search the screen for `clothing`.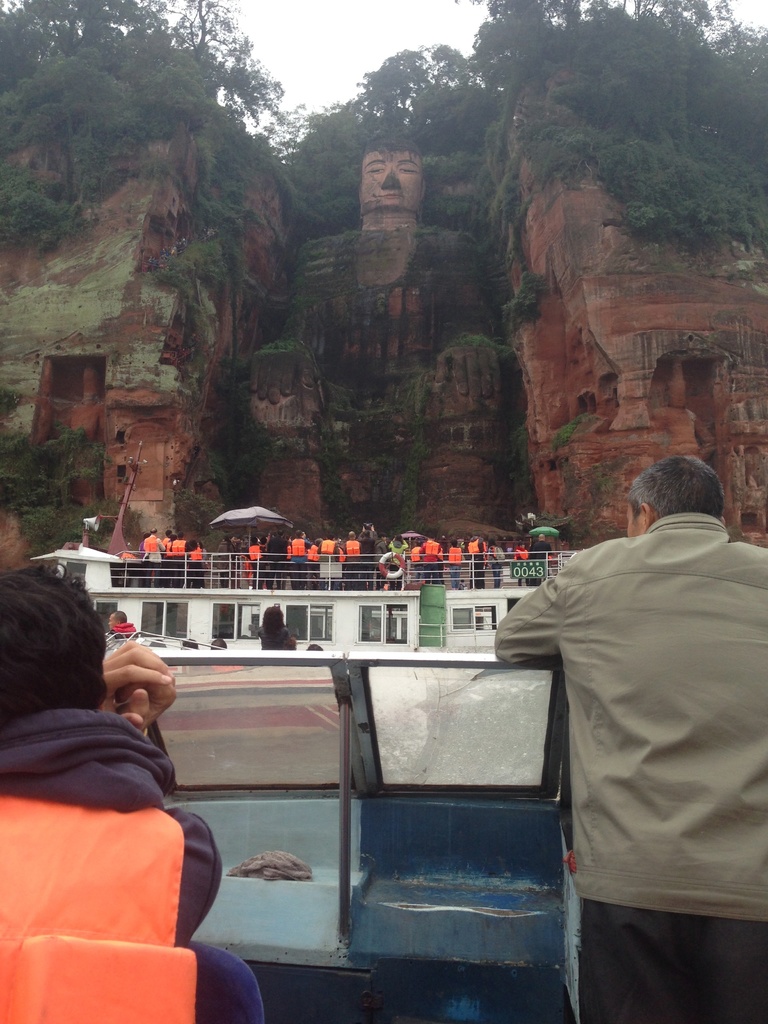
Found at pyautogui.locateOnScreen(580, 899, 767, 1023).
